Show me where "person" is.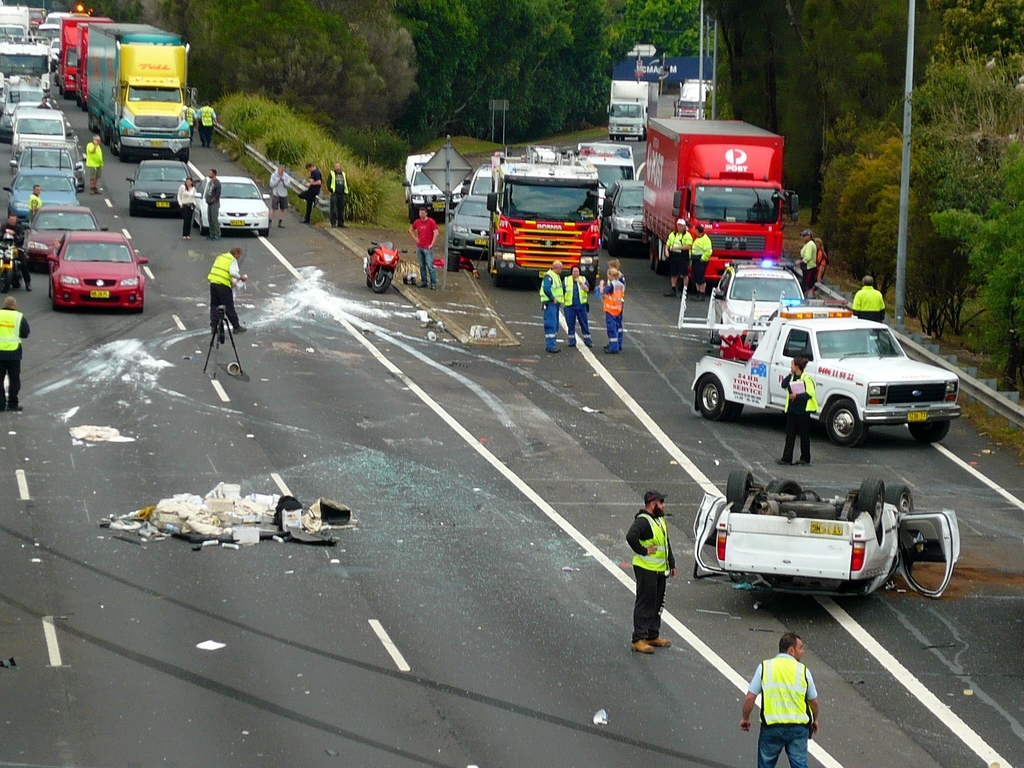
"person" is at {"left": 0, "top": 294, "right": 30, "bottom": 413}.
